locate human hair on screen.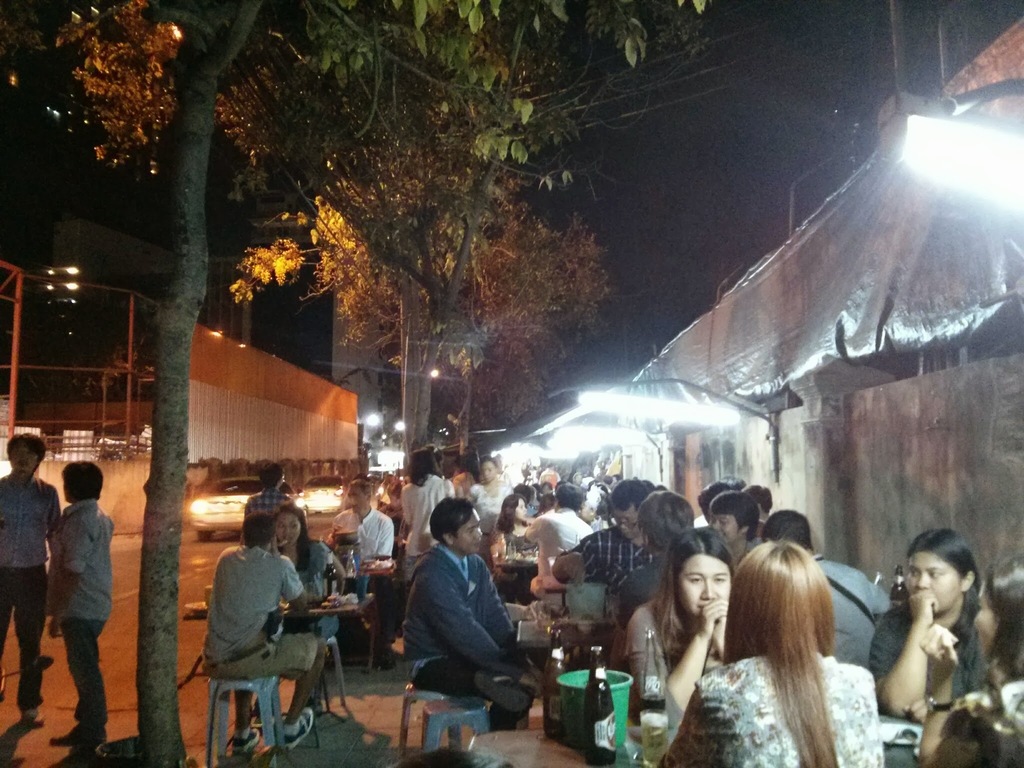
On screen at {"left": 976, "top": 553, "right": 1023, "bottom": 680}.
